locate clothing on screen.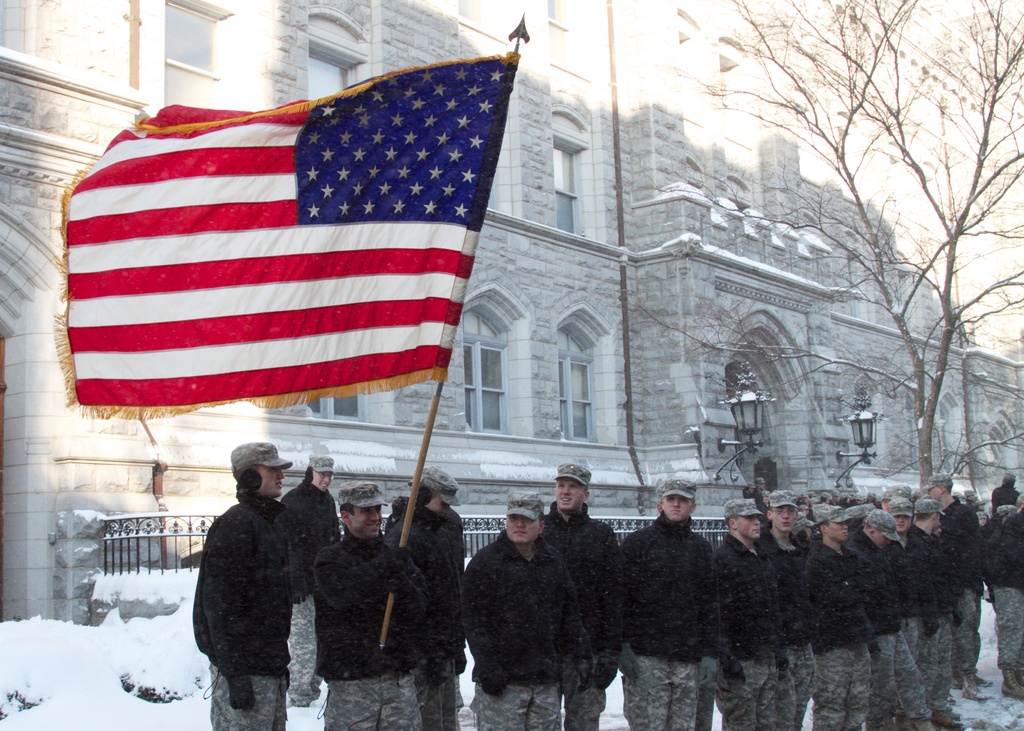
On screen at box=[895, 512, 945, 670].
